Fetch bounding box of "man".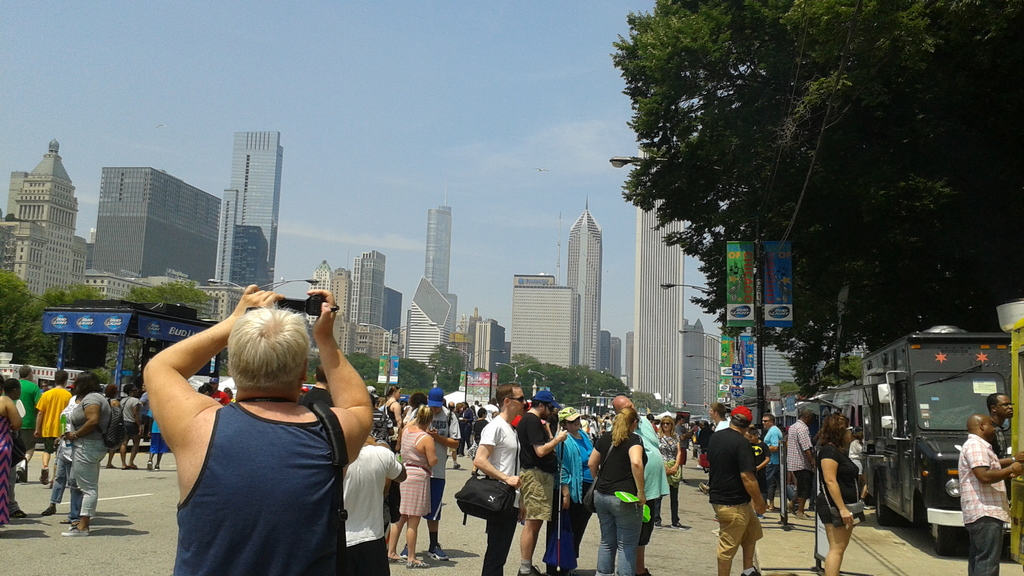
Bbox: [710,401,729,428].
